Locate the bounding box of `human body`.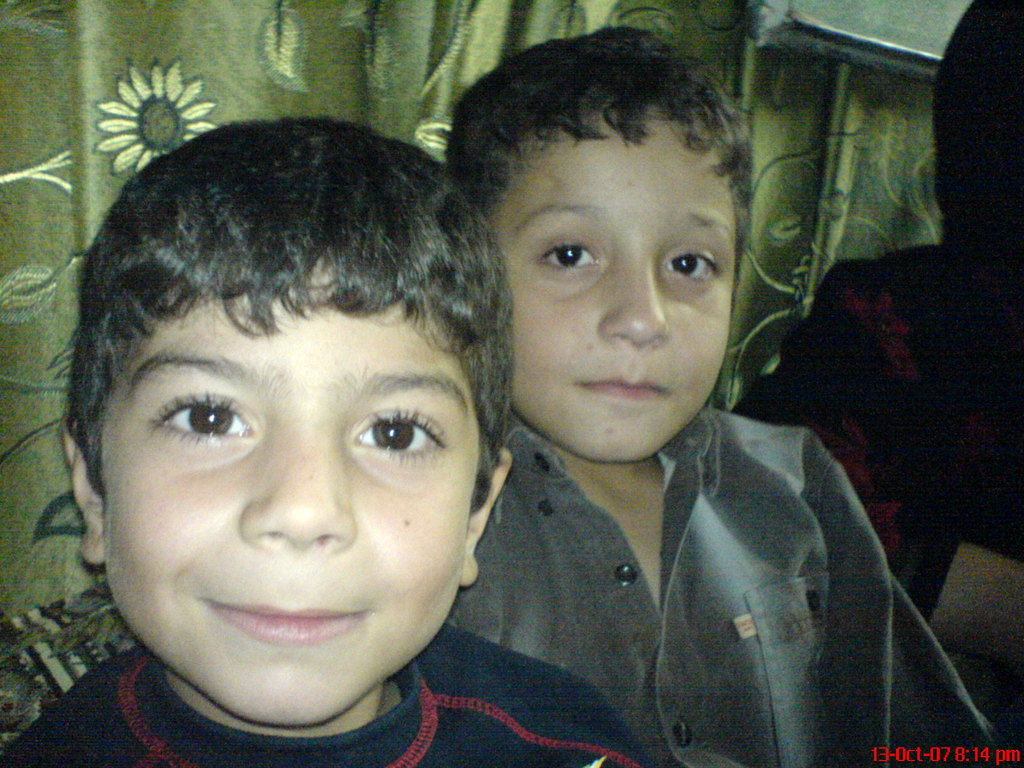
Bounding box: BBox(50, 96, 710, 767).
